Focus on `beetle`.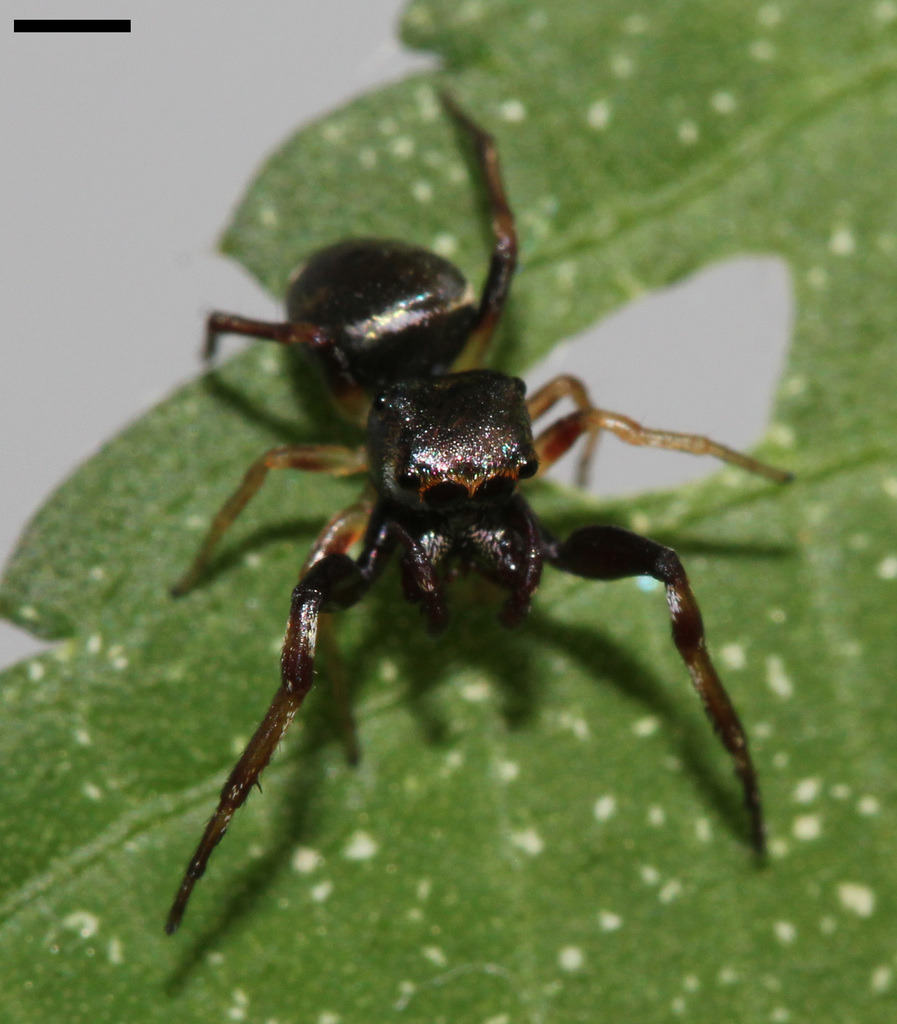
Focused at rect(179, 140, 686, 839).
